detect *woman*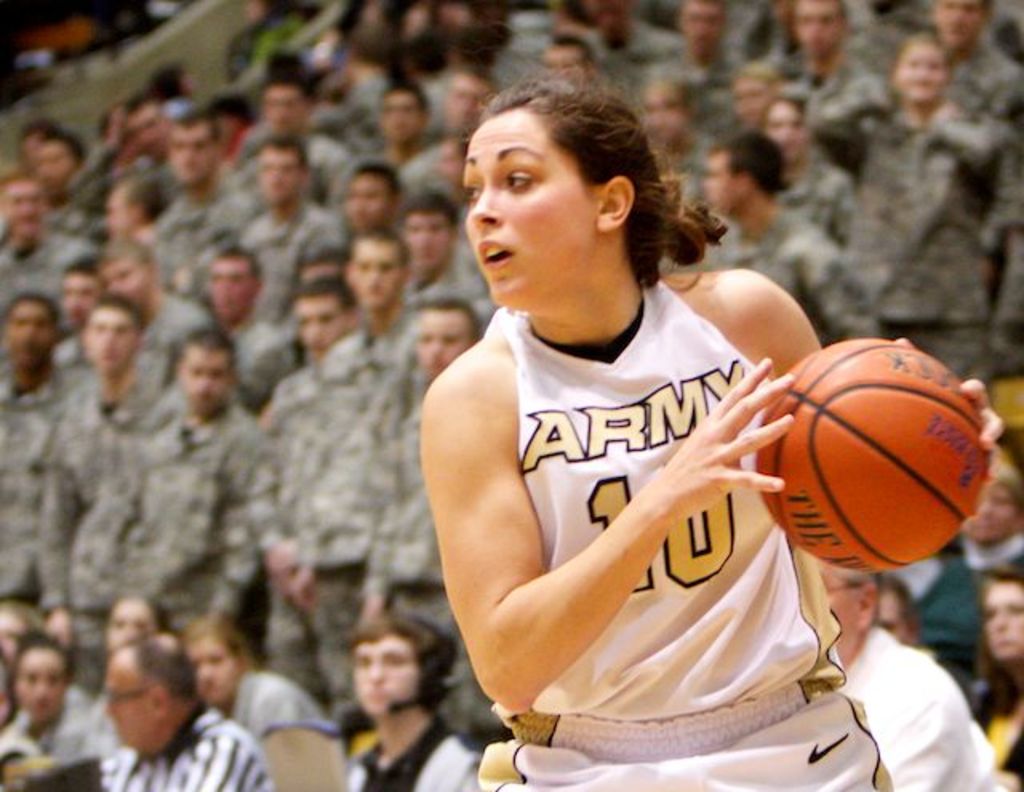
(left=965, top=554, right=1022, bottom=790)
